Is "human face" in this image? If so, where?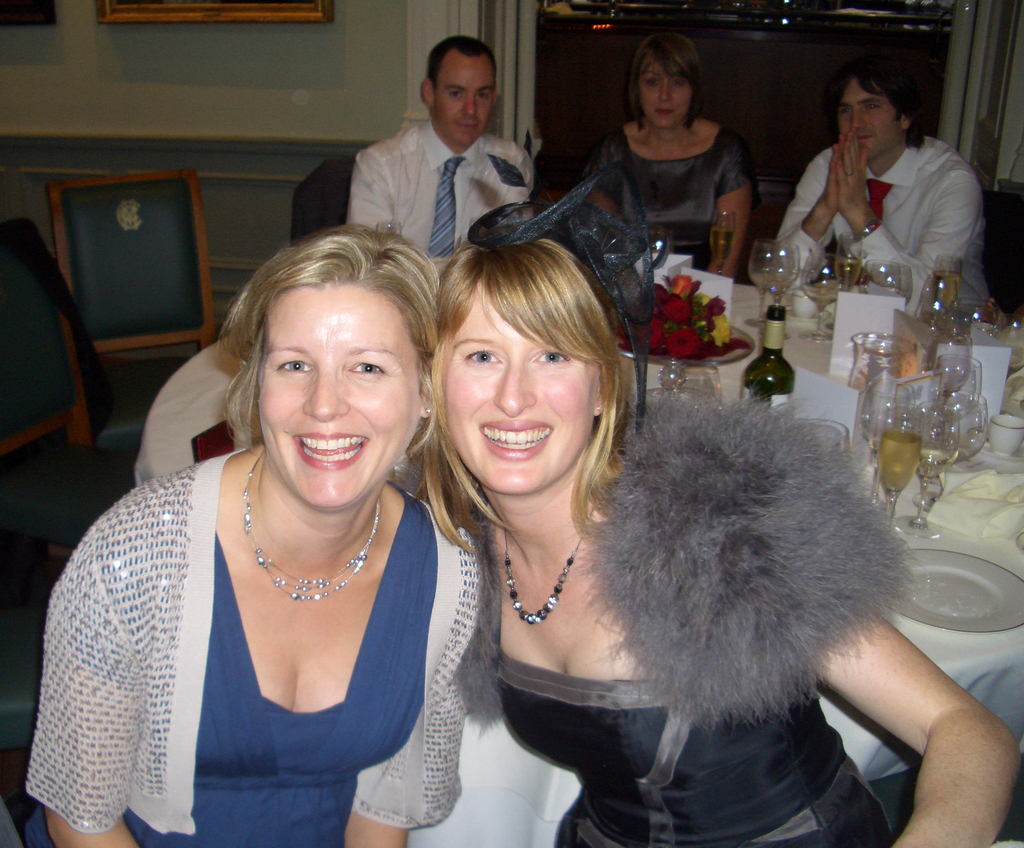
Yes, at bbox=[252, 285, 421, 508].
